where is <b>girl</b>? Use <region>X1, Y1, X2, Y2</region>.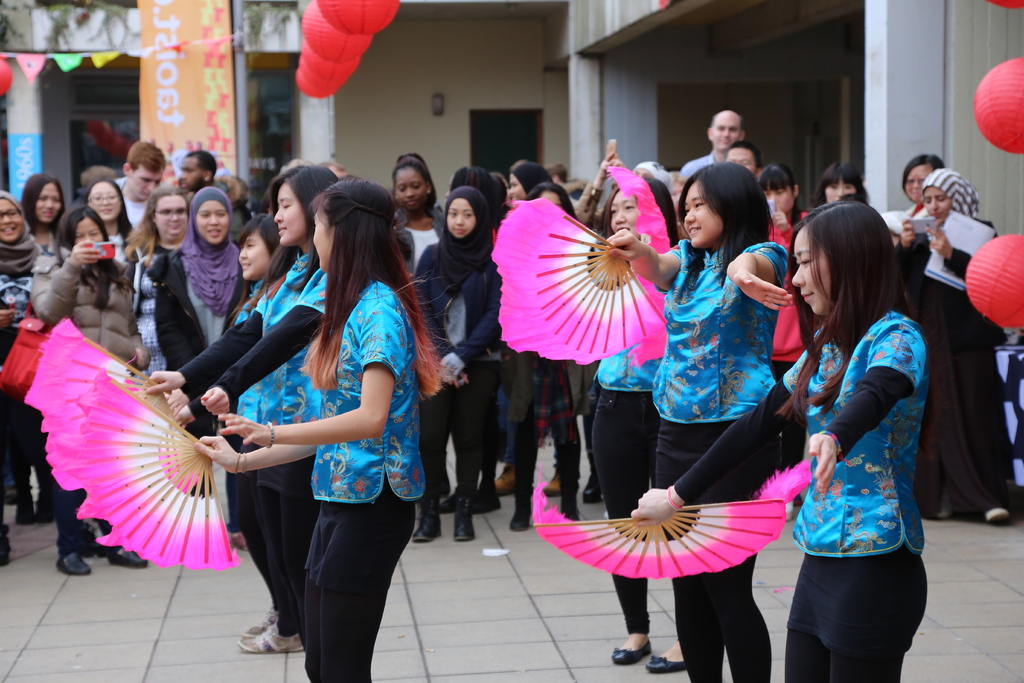
<region>10, 176, 63, 525</region>.
